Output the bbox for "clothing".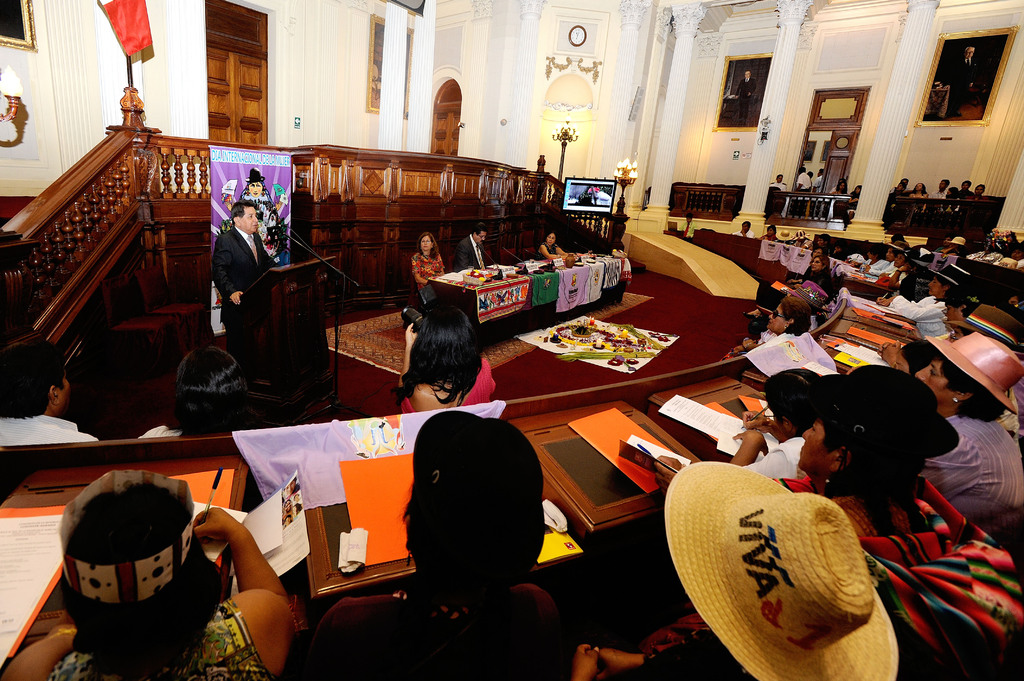
locate(311, 589, 563, 680).
